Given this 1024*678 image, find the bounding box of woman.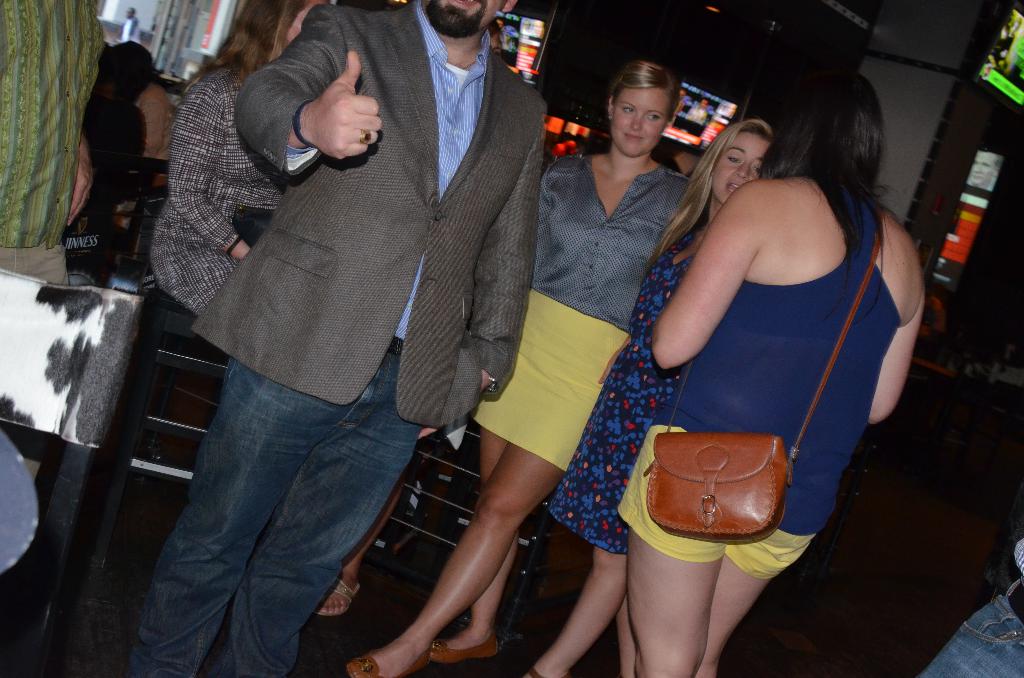
<bbox>616, 74, 925, 677</bbox>.
